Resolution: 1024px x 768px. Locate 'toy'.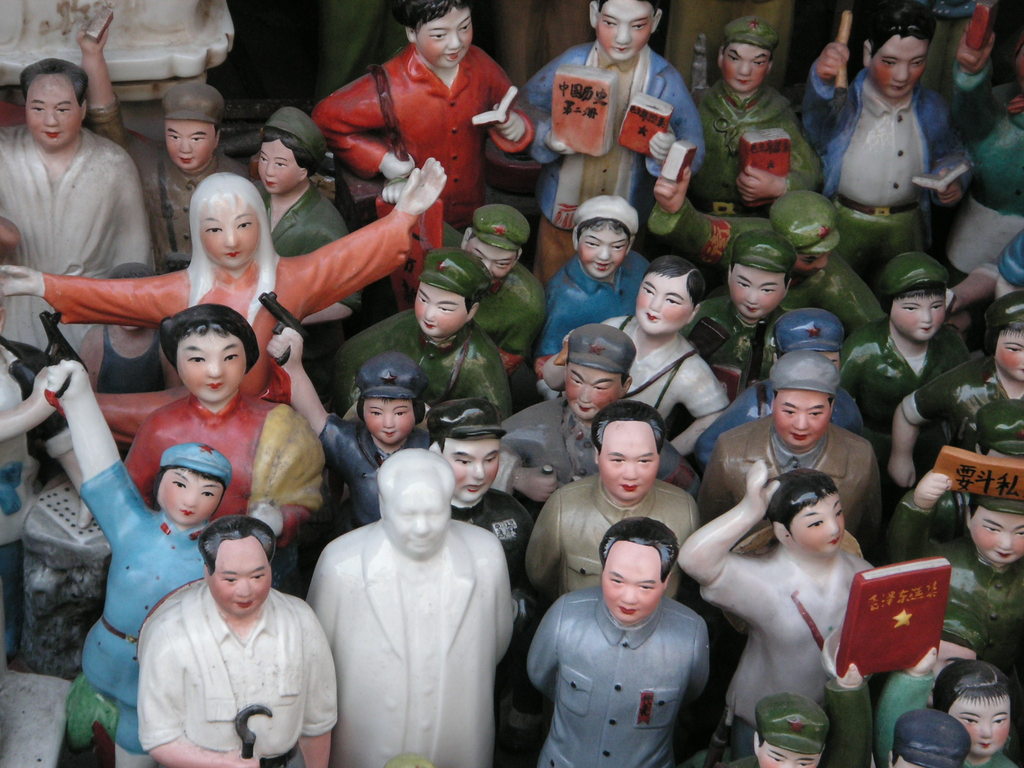
822:246:957:476.
